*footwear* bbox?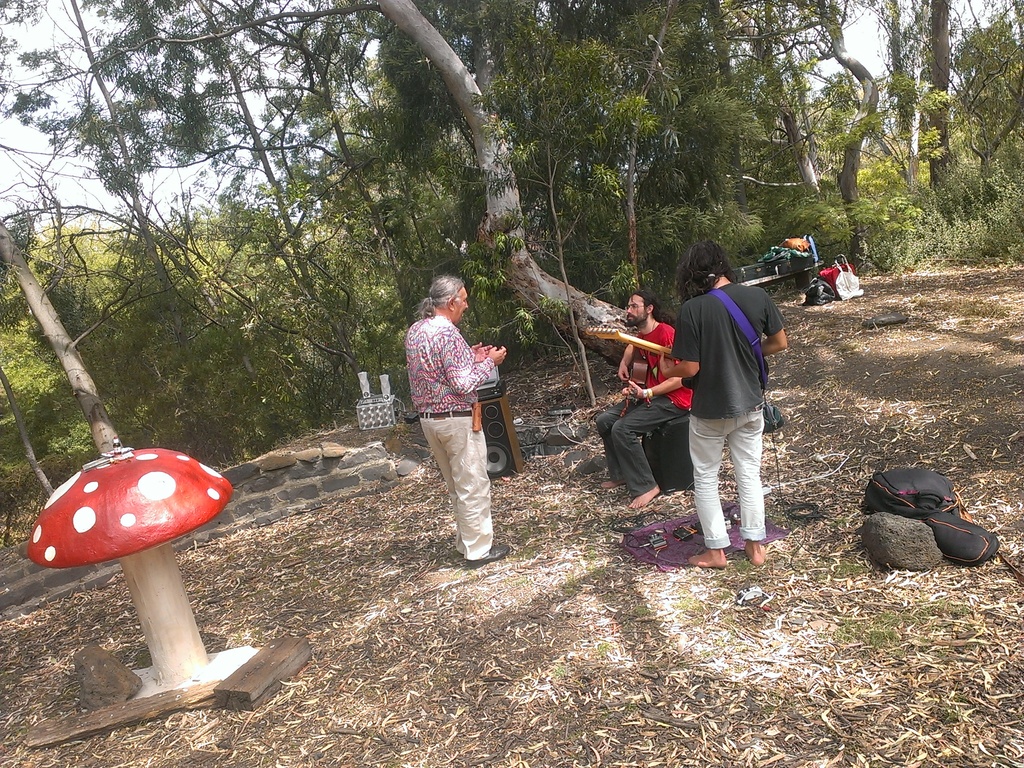
{"left": 468, "top": 545, "right": 507, "bottom": 569}
